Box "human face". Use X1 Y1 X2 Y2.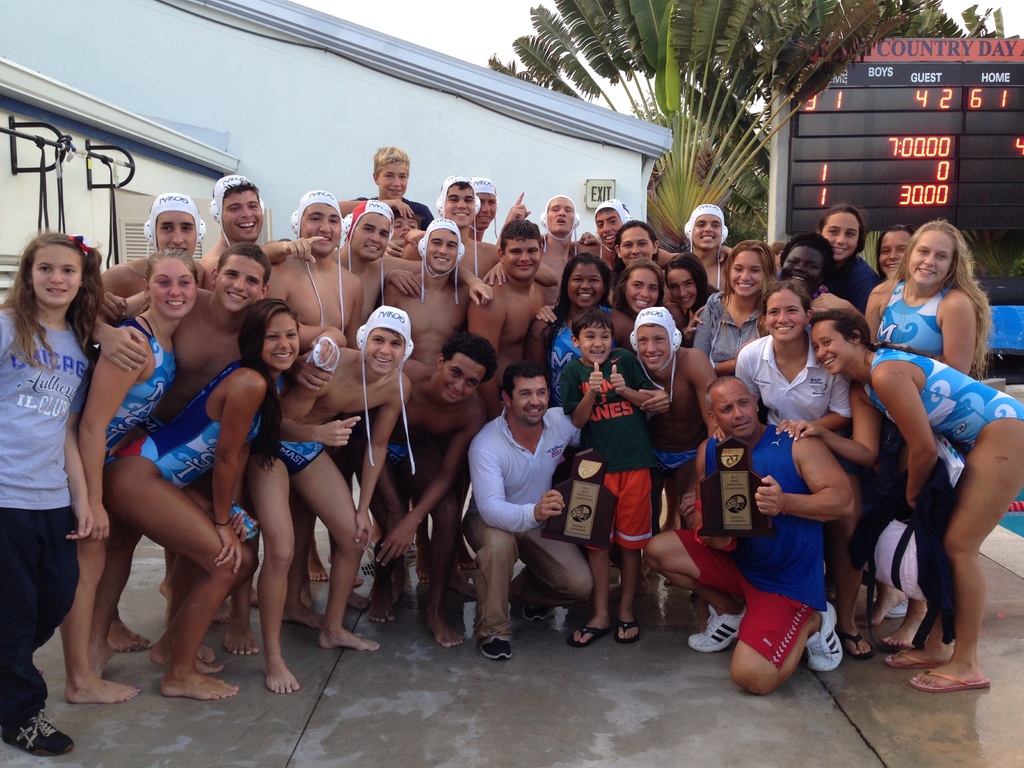
299 204 340 257.
